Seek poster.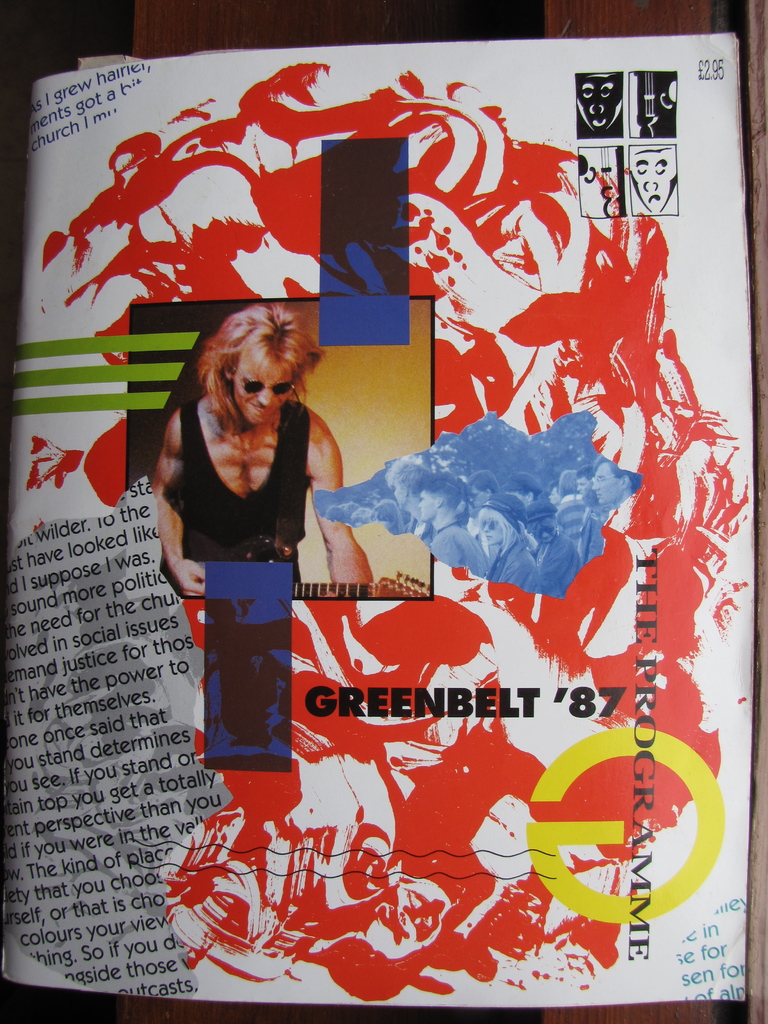
left=0, top=33, right=748, bottom=1007.
